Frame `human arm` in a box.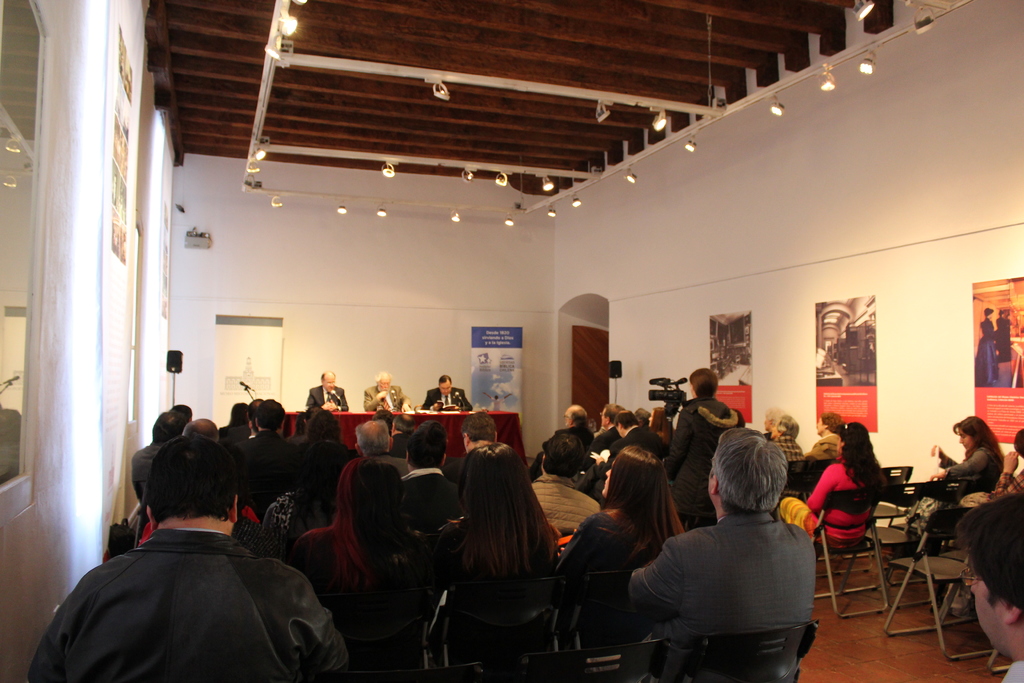
x1=331, y1=389, x2=352, y2=411.
